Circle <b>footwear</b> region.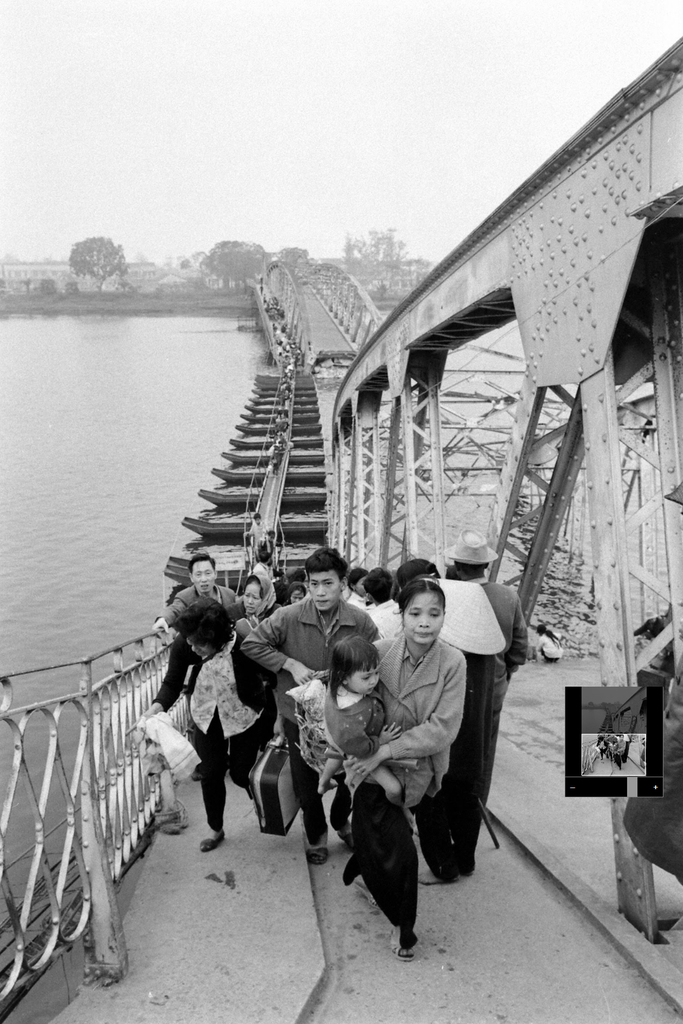
Region: Rect(305, 844, 331, 867).
